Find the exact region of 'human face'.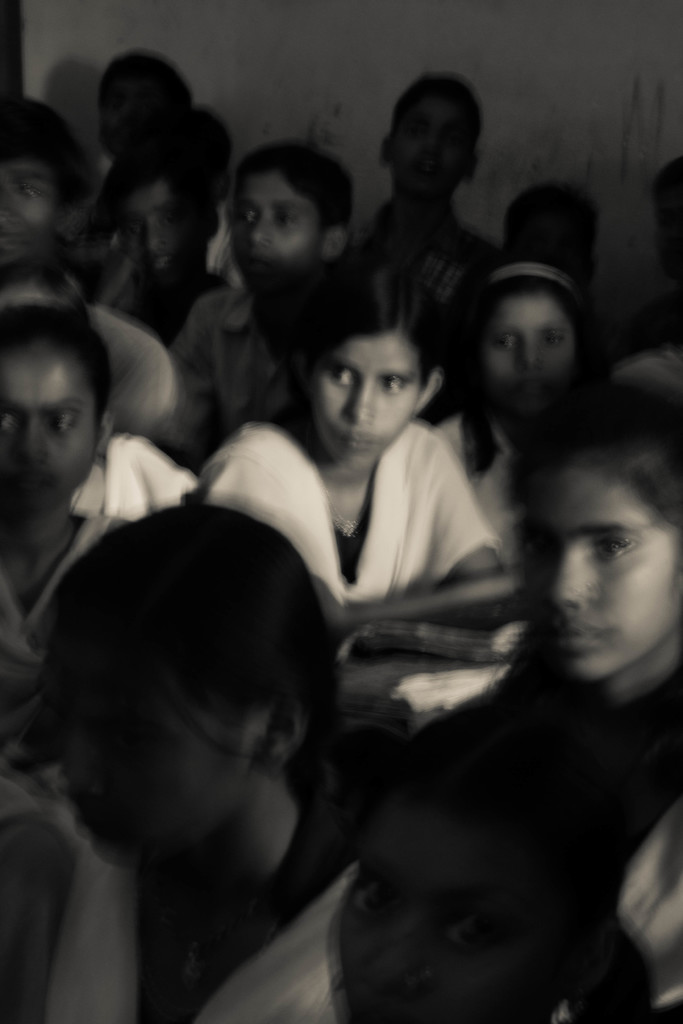
Exact region: bbox(99, 176, 203, 302).
